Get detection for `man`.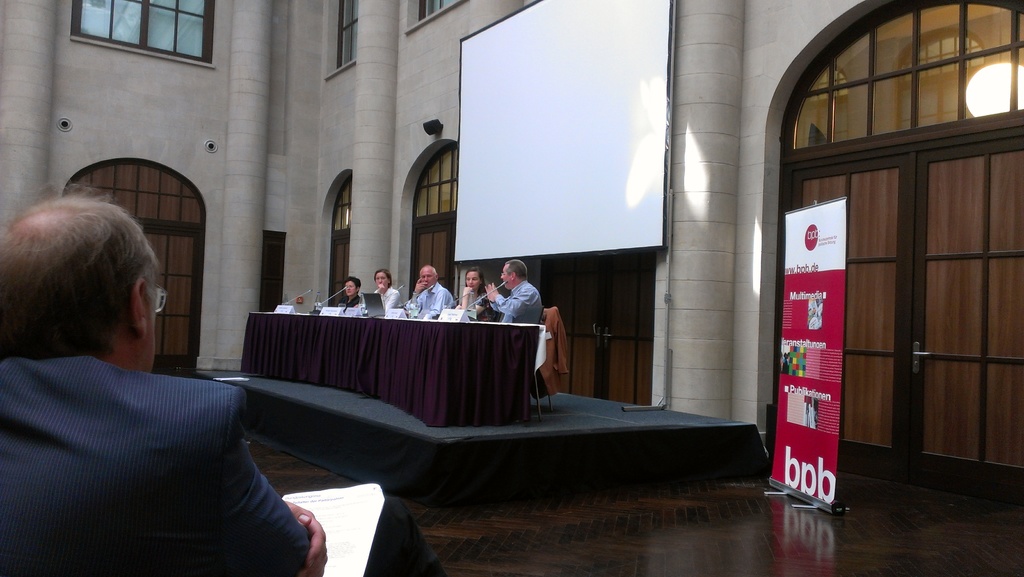
Detection: [x1=404, y1=264, x2=452, y2=317].
